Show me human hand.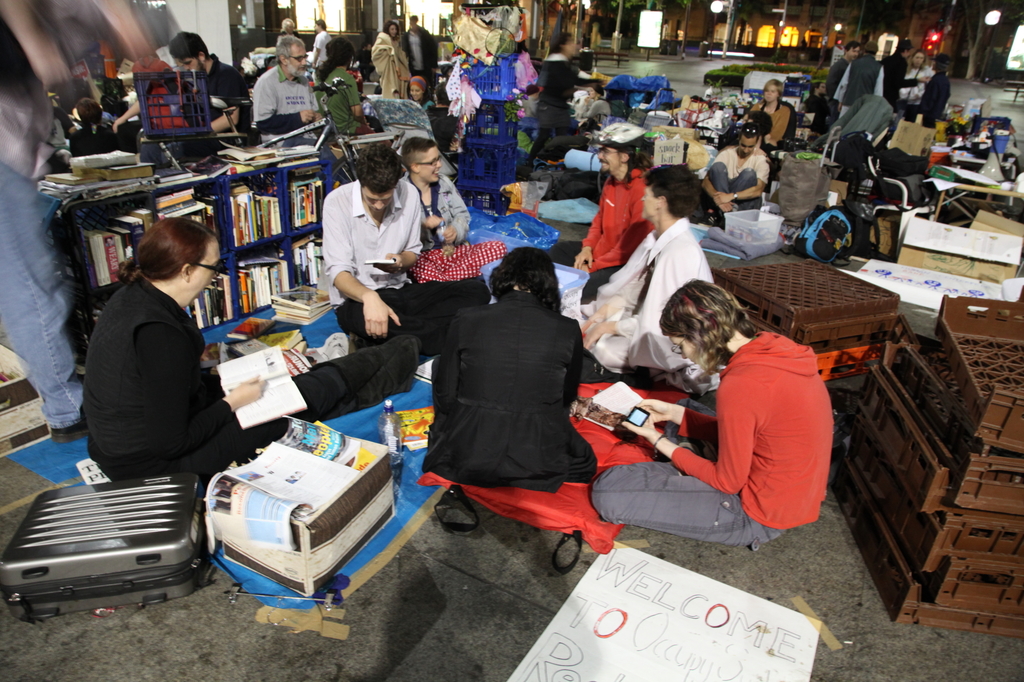
human hand is here: x1=618, y1=404, x2=654, y2=438.
